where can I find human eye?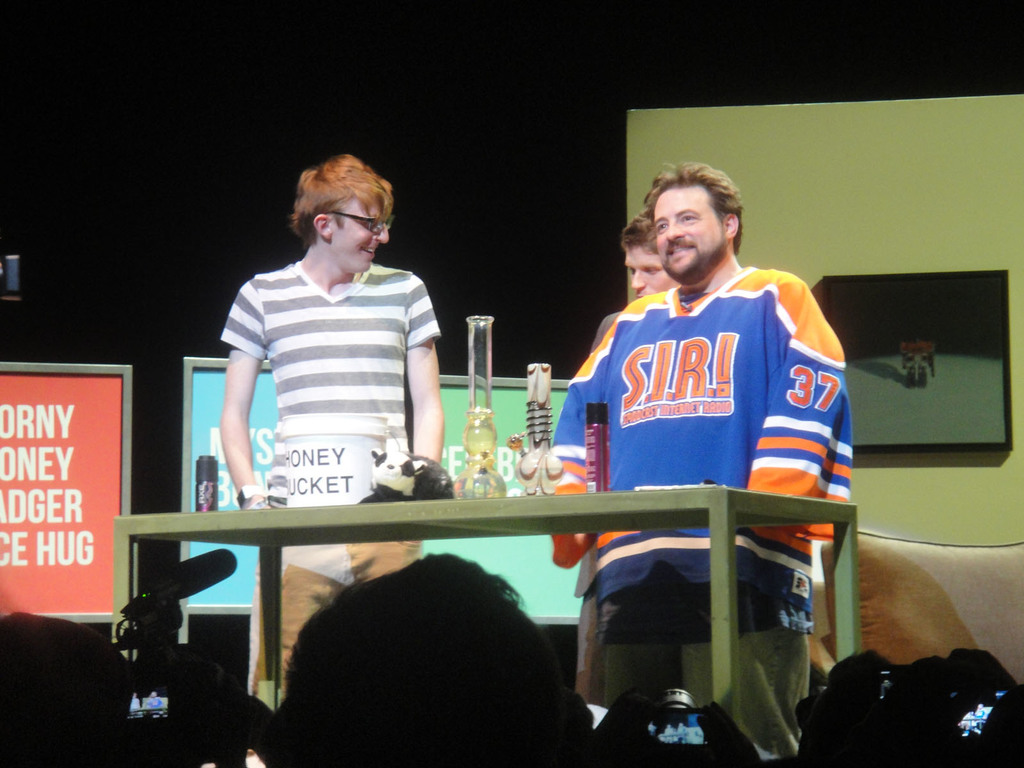
You can find it at l=679, t=213, r=700, b=222.
